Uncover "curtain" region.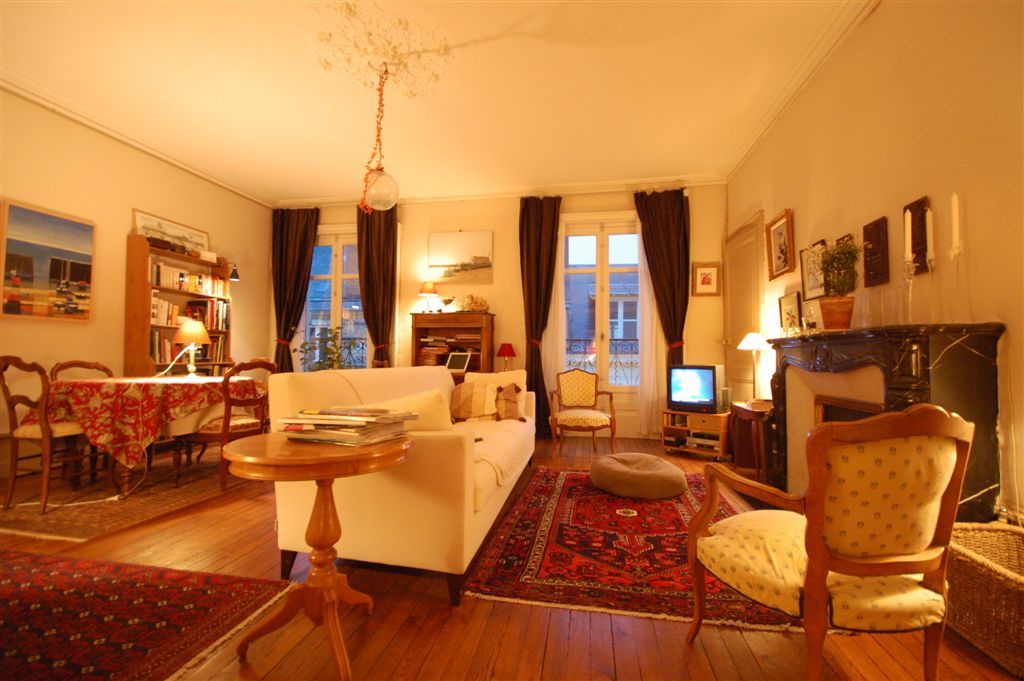
Uncovered: <box>273,208,320,371</box>.
